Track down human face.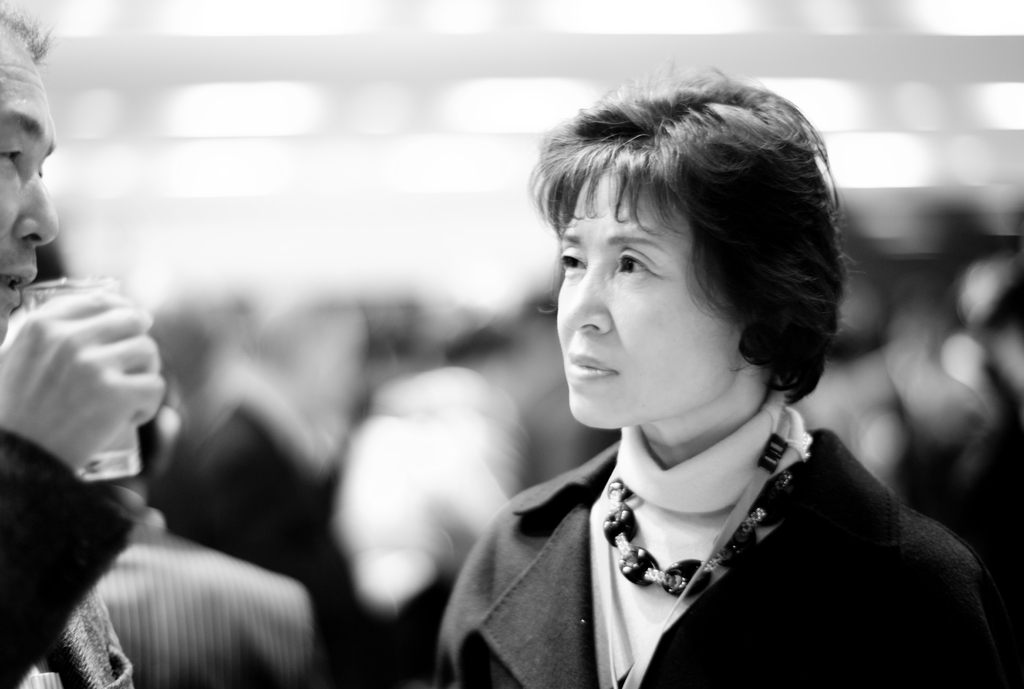
Tracked to bbox(559, 168, 741, 429).
